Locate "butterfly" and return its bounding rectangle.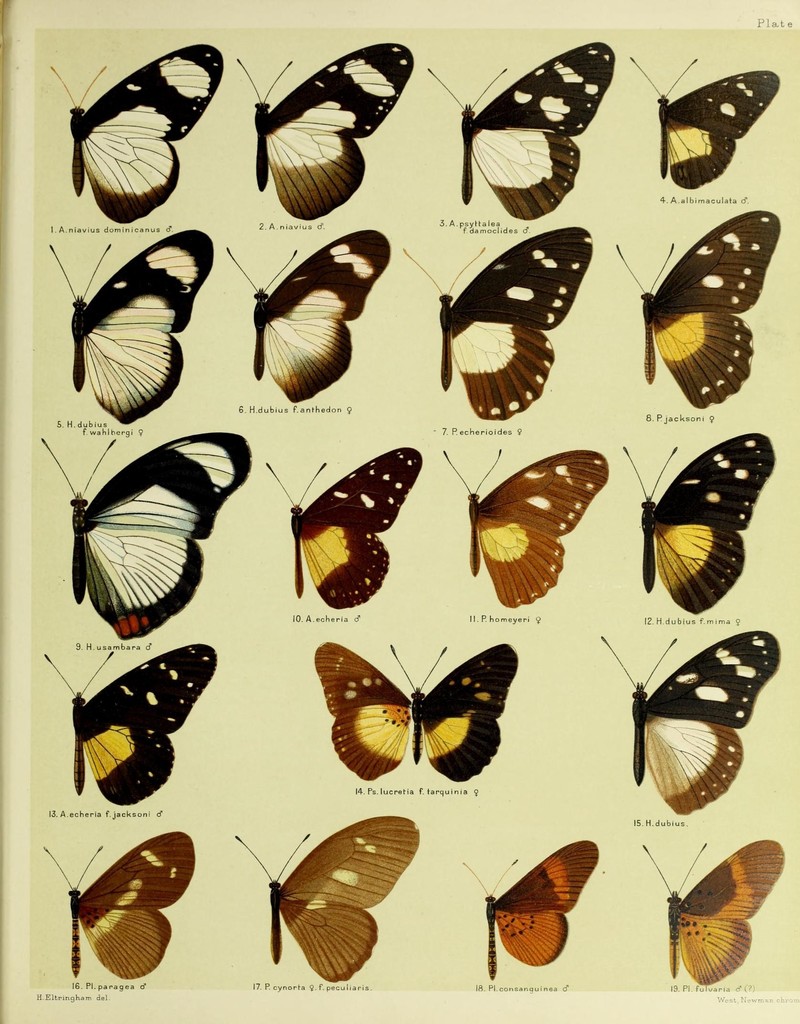
(596,631,779,818).
